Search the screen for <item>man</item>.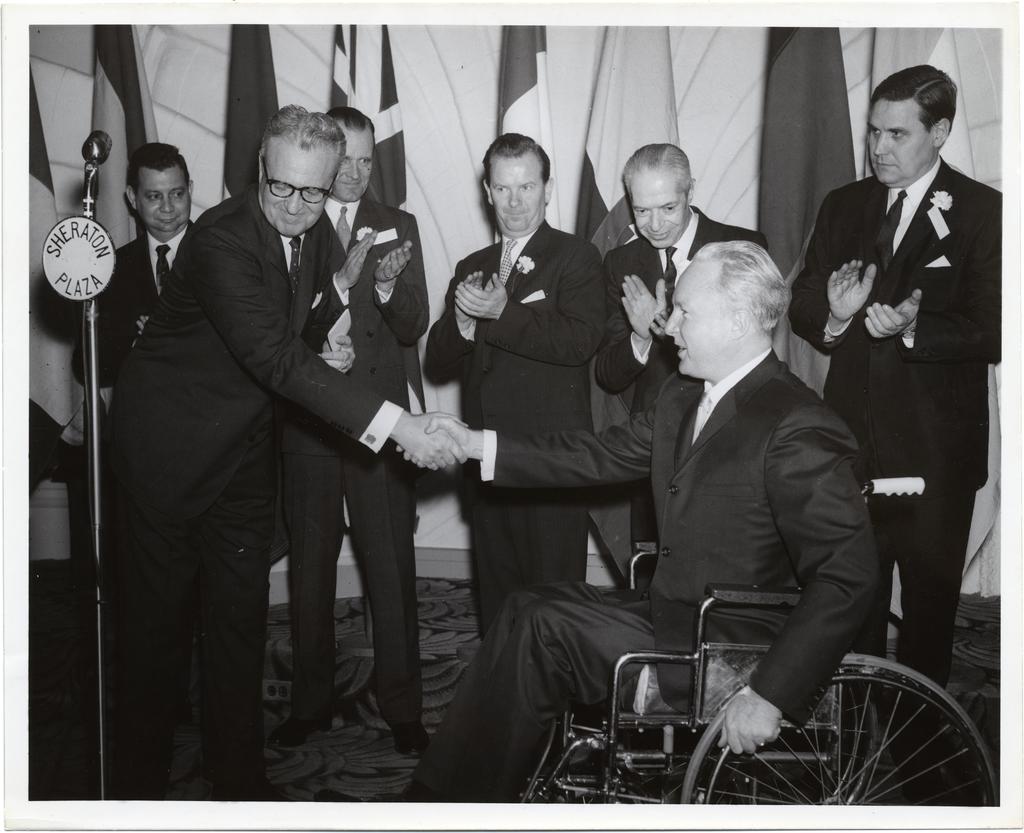
Found at 79,140,198,546.
